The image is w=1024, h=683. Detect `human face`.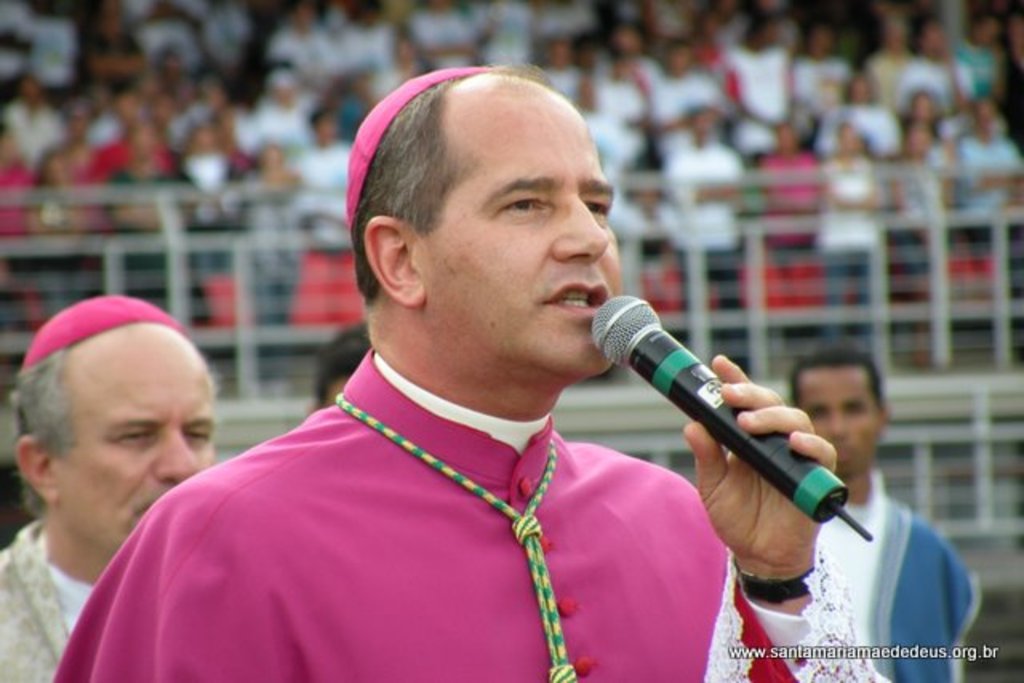
Detection: [left=56, top=330, right=221, bottom=555].
